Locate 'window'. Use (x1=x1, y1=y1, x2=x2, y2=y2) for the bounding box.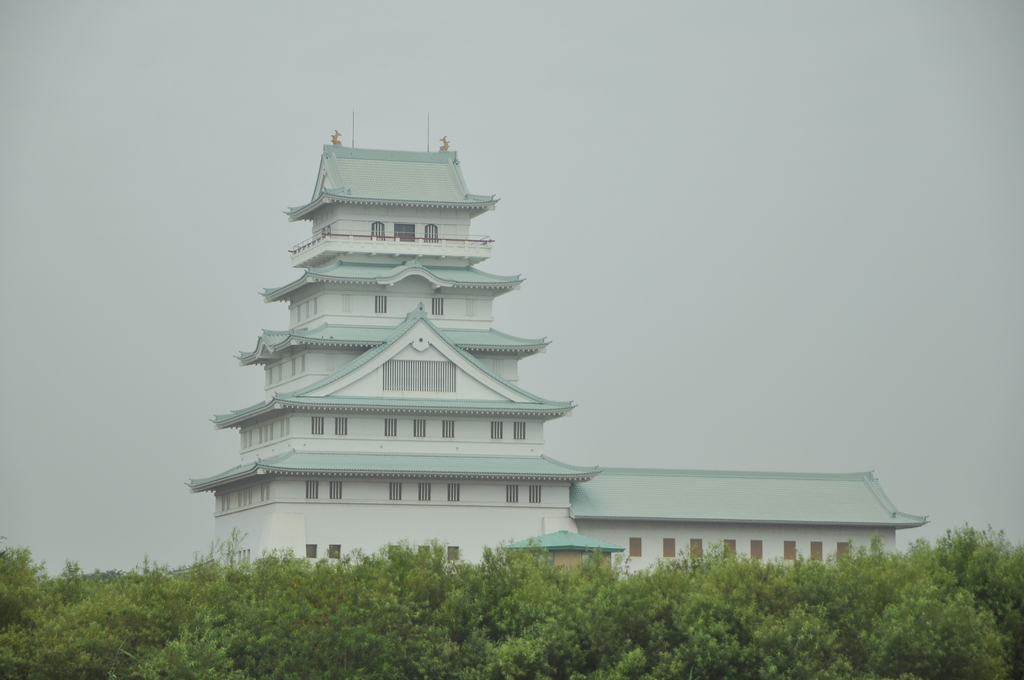
(x1=239, y1=430, x2=255, y2=453).
